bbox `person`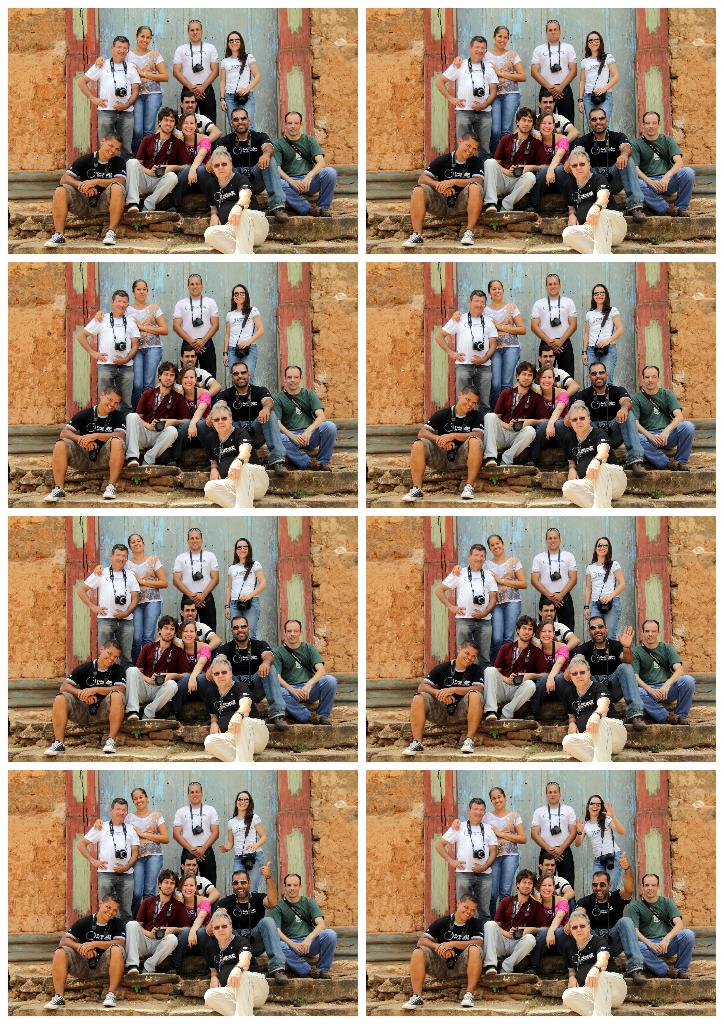
(537, 112, 581, 220)
